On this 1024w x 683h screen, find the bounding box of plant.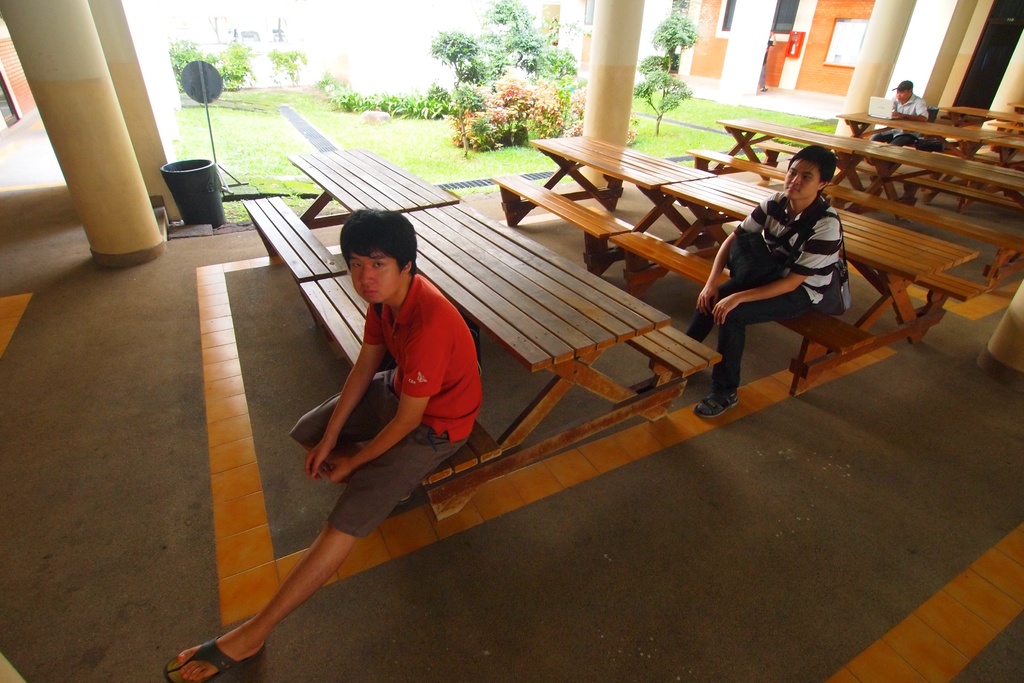
Bounding box: <region>210, 37, 255, 92</region>.
